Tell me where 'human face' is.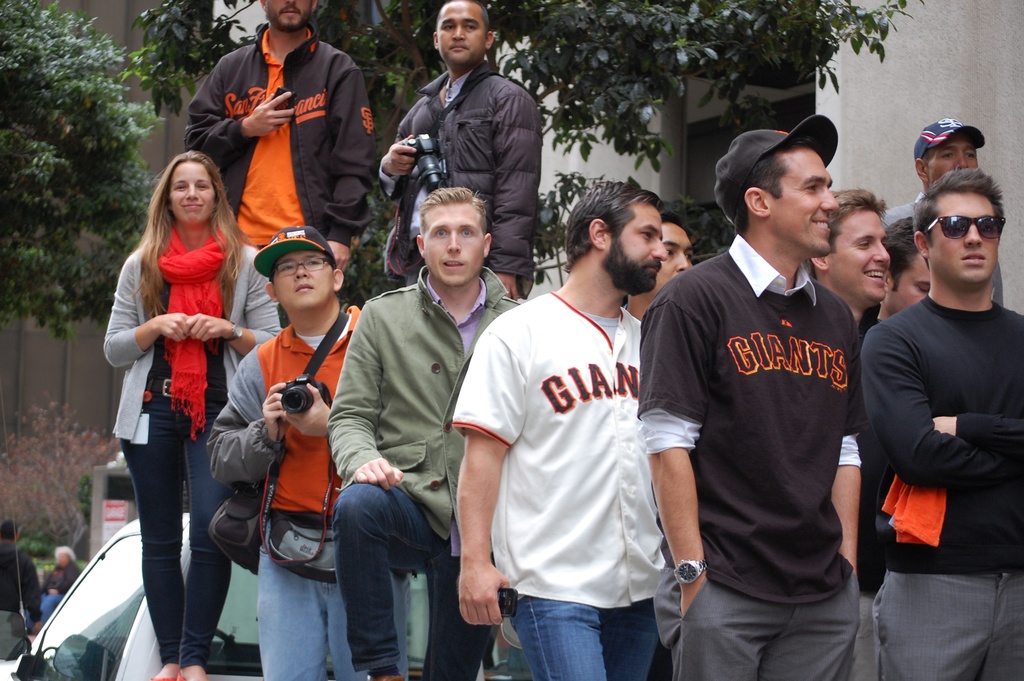
'human face' is at 766, 151, 834, 253.
